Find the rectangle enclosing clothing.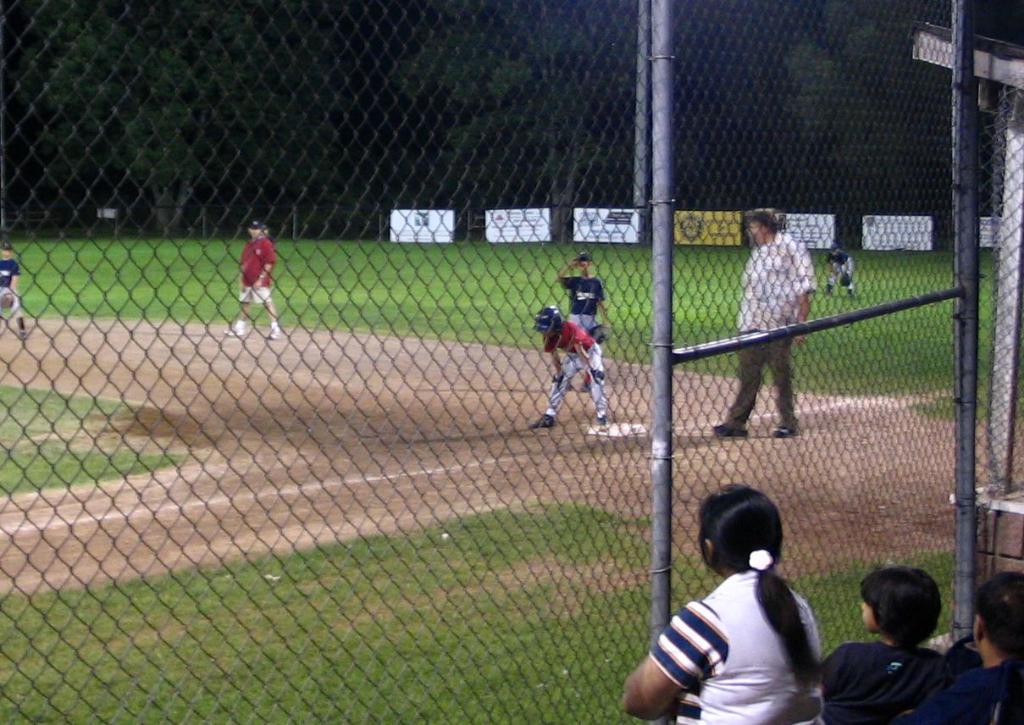
l=636, t=545, r=839, b=714.
